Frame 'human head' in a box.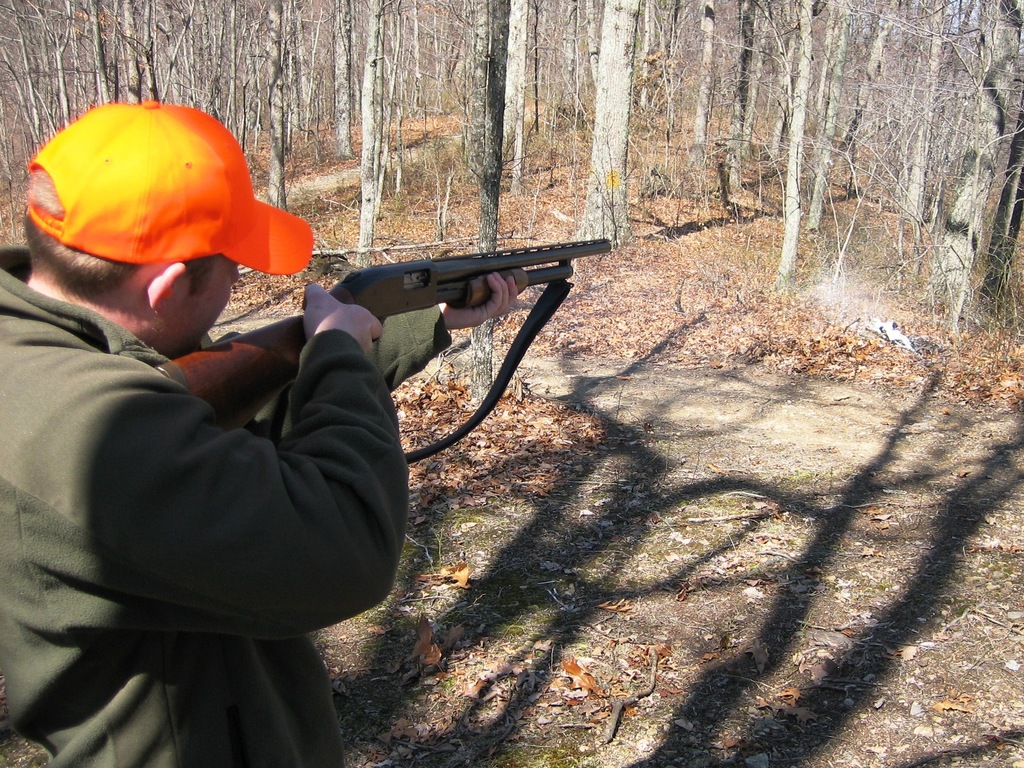
crop(39, 97, 310, 326).
